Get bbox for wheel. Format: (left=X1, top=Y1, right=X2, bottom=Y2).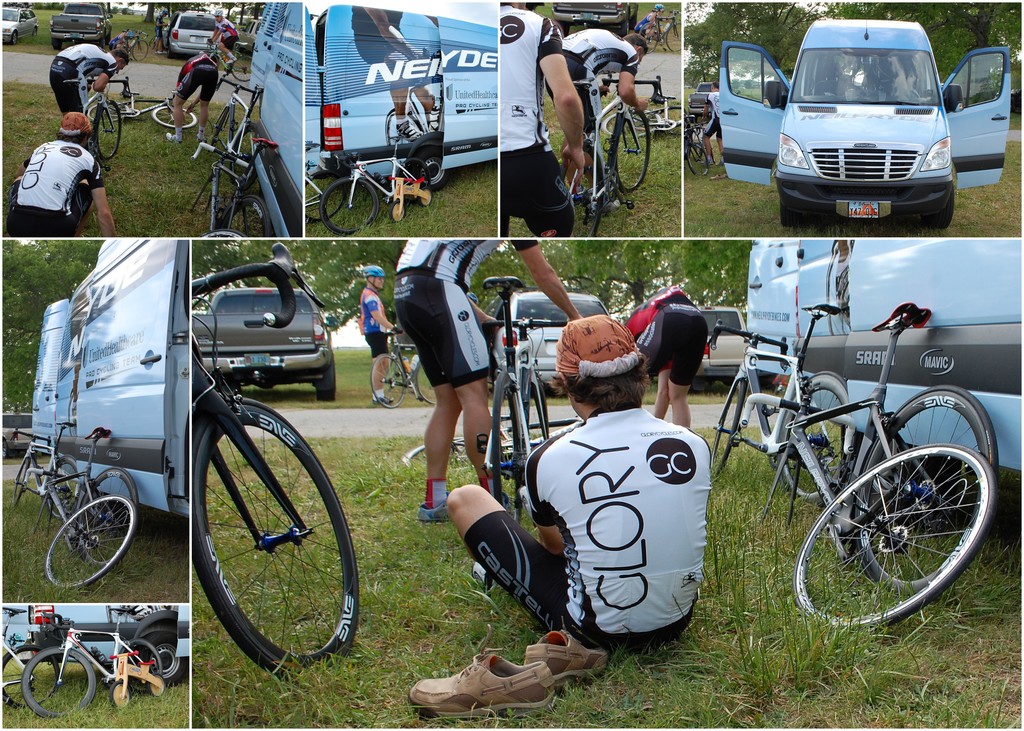
(left=623, top=23, right=632, bottom=38).
